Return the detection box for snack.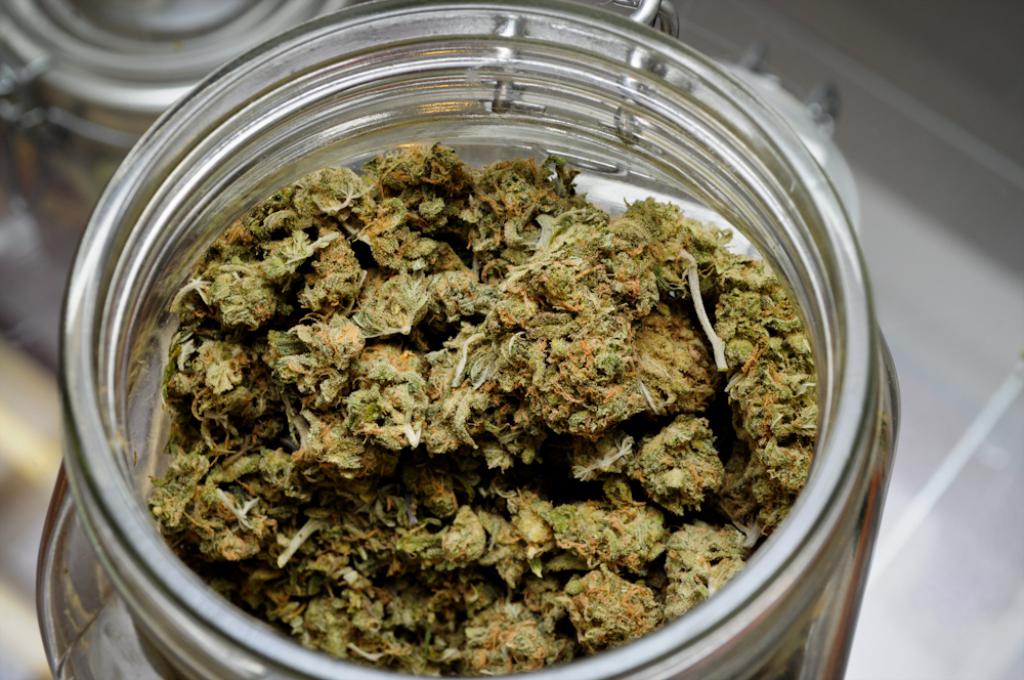
136/117/780/641.
